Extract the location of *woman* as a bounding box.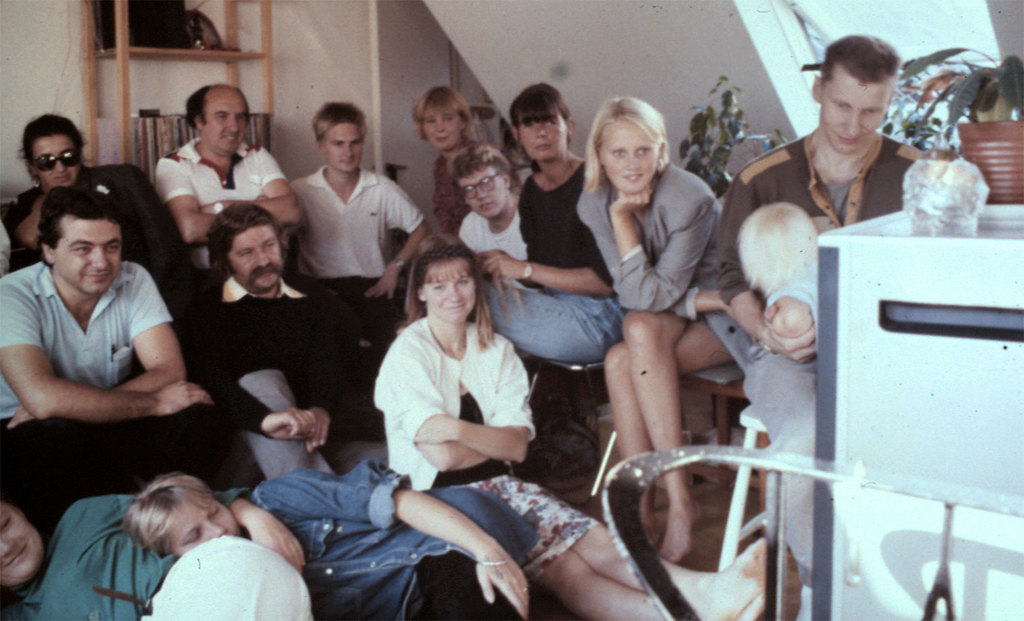
locate(407, 82, 482, 238).
